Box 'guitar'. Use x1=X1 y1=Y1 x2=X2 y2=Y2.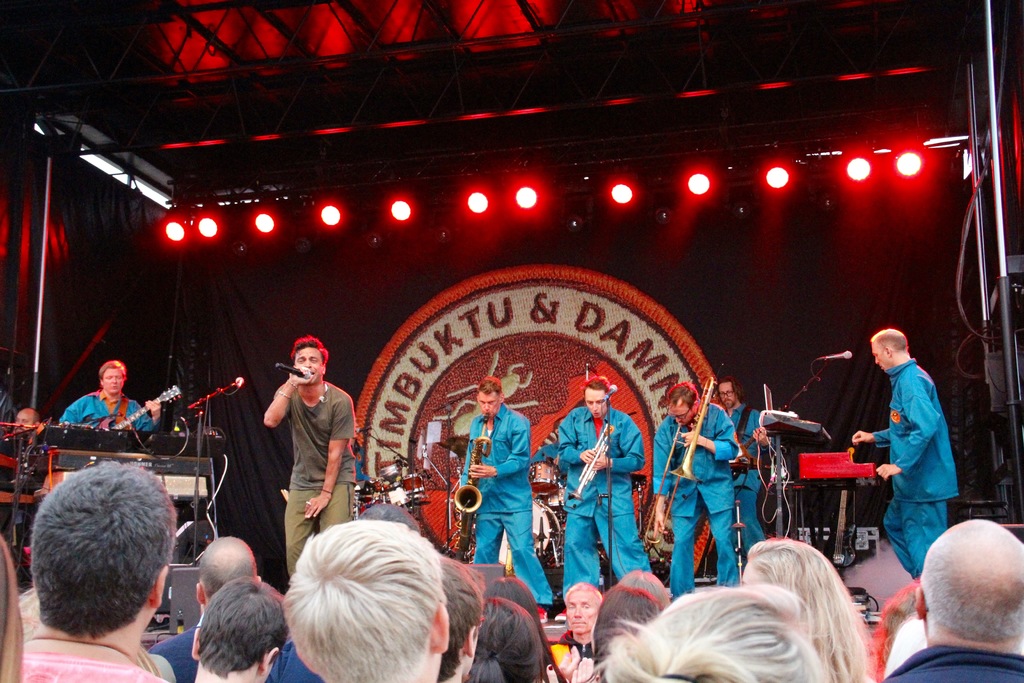
x1=94 y1=384 x2=181 y2=434.
